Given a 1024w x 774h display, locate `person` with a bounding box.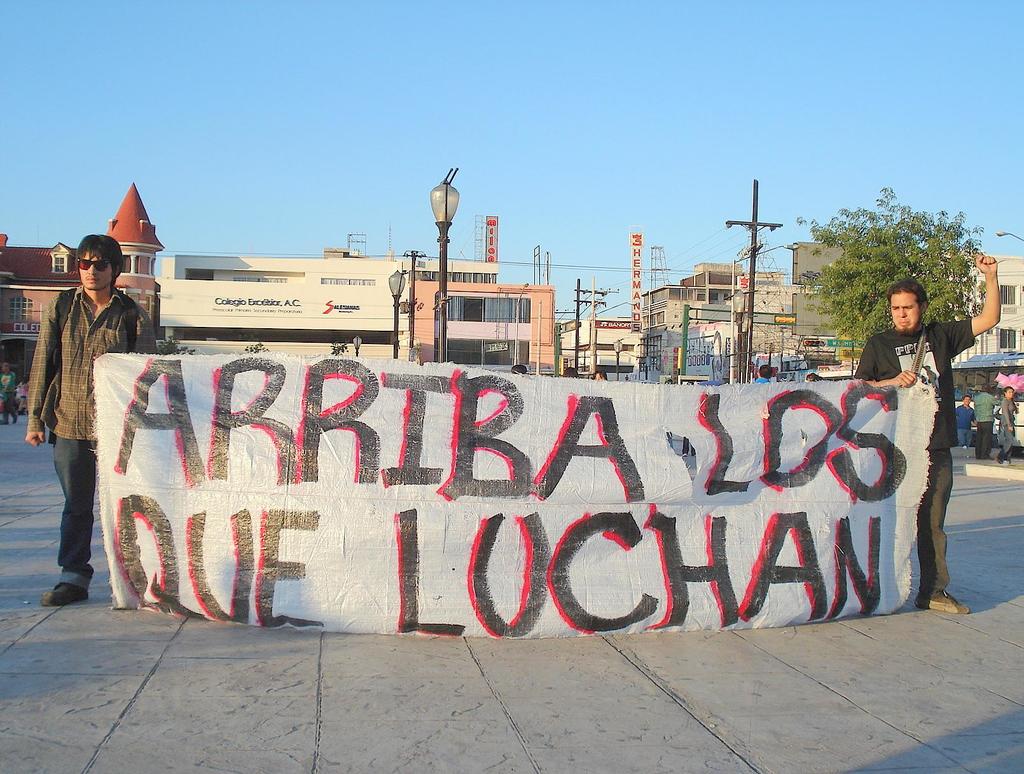
Located: 558:366:578:380.
